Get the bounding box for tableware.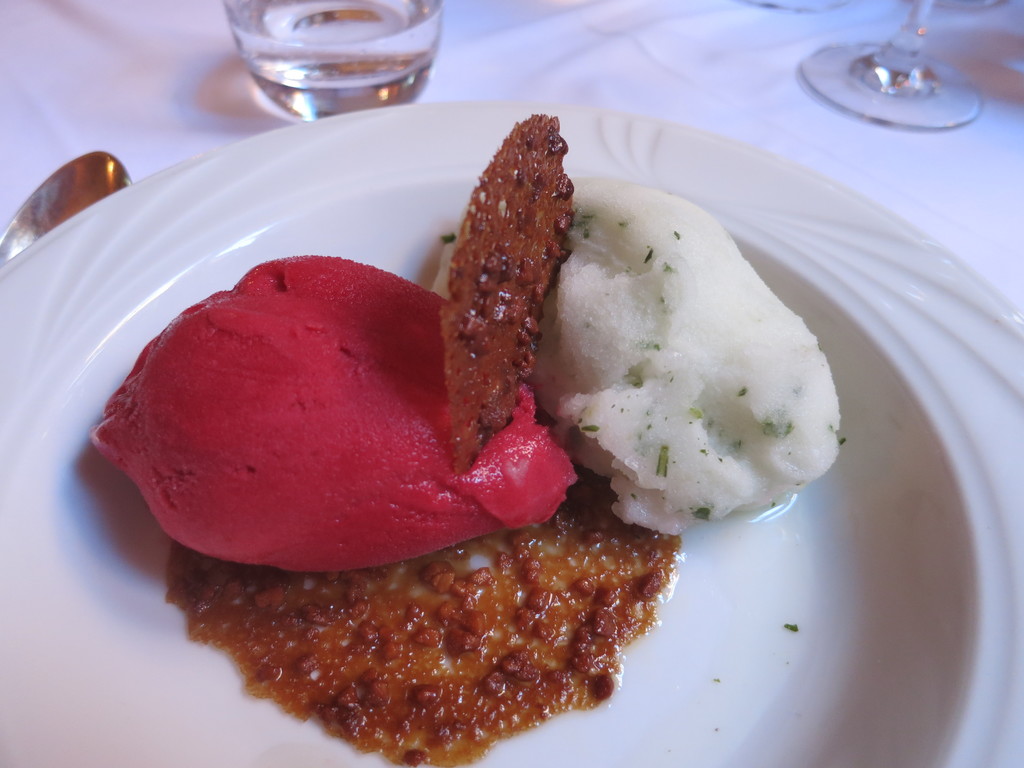
box=[812, 19, 988, 134].
